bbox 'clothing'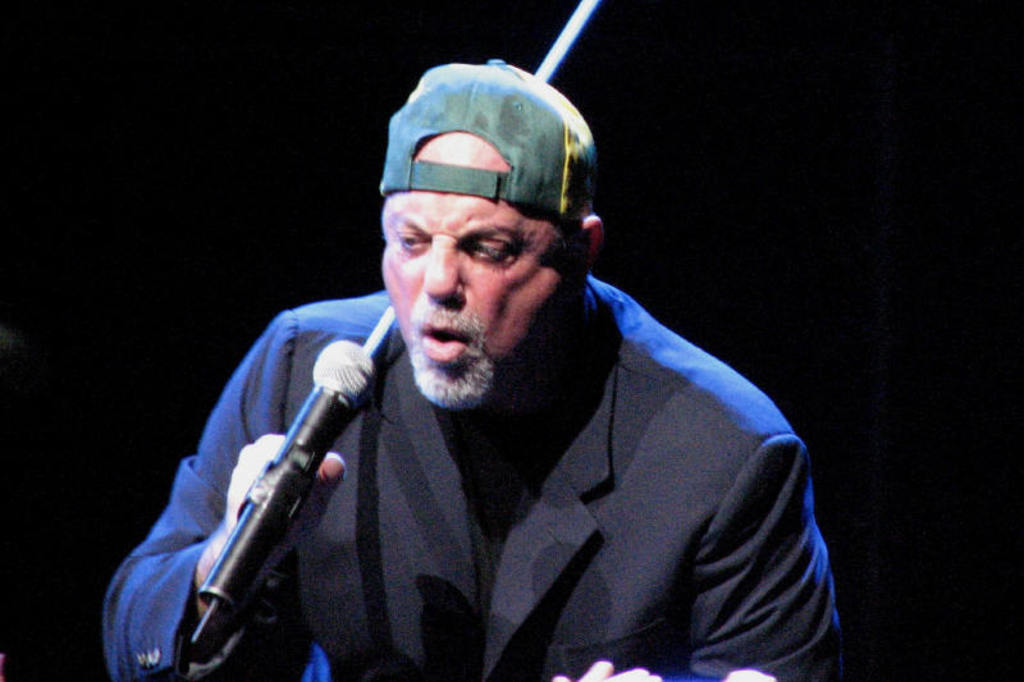
96/275/849/681
